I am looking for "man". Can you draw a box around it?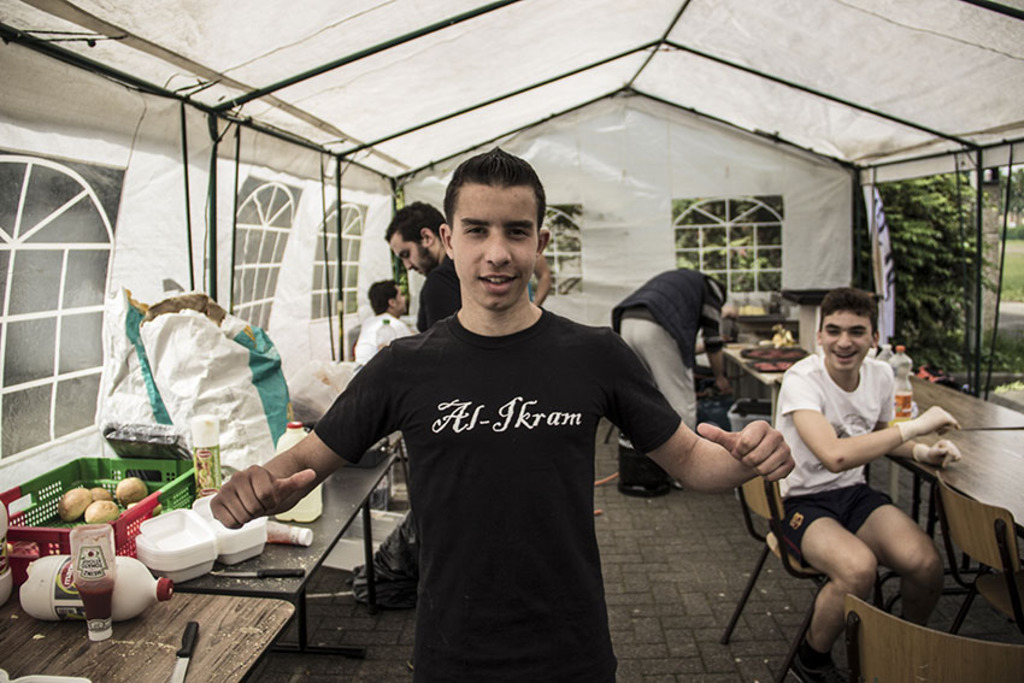
Sure, the bounding box is x1=254 y1=184 x2=732 y2=661.
